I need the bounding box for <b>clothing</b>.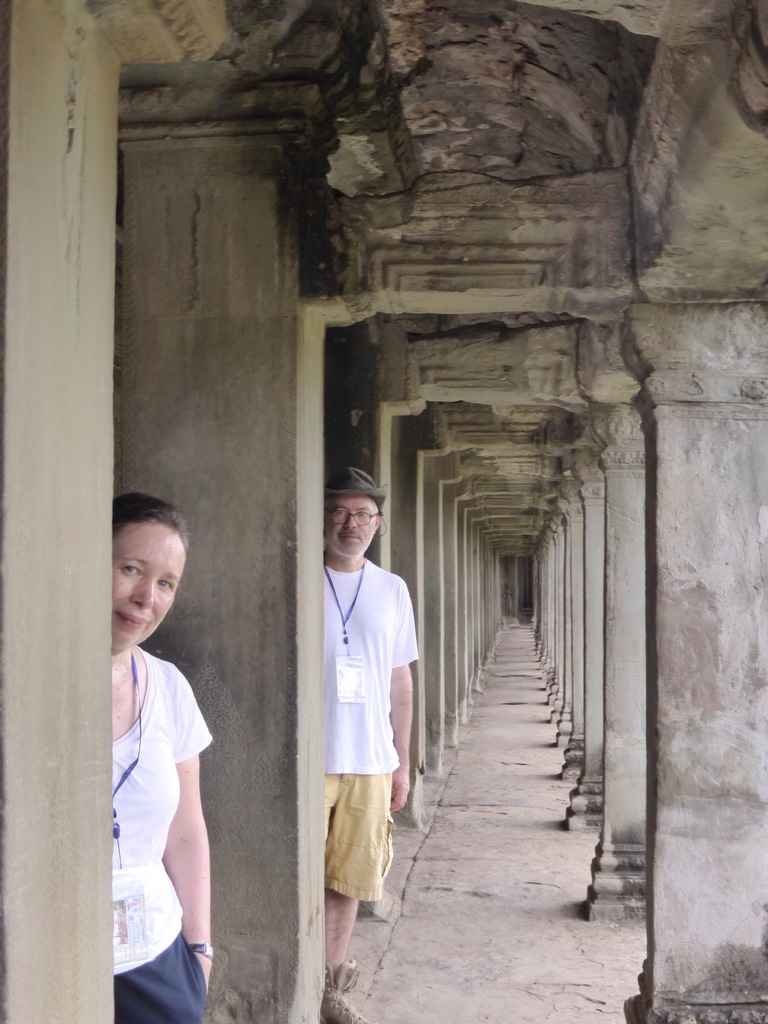
Here it is: <box>99,639,211,1023</box>.
